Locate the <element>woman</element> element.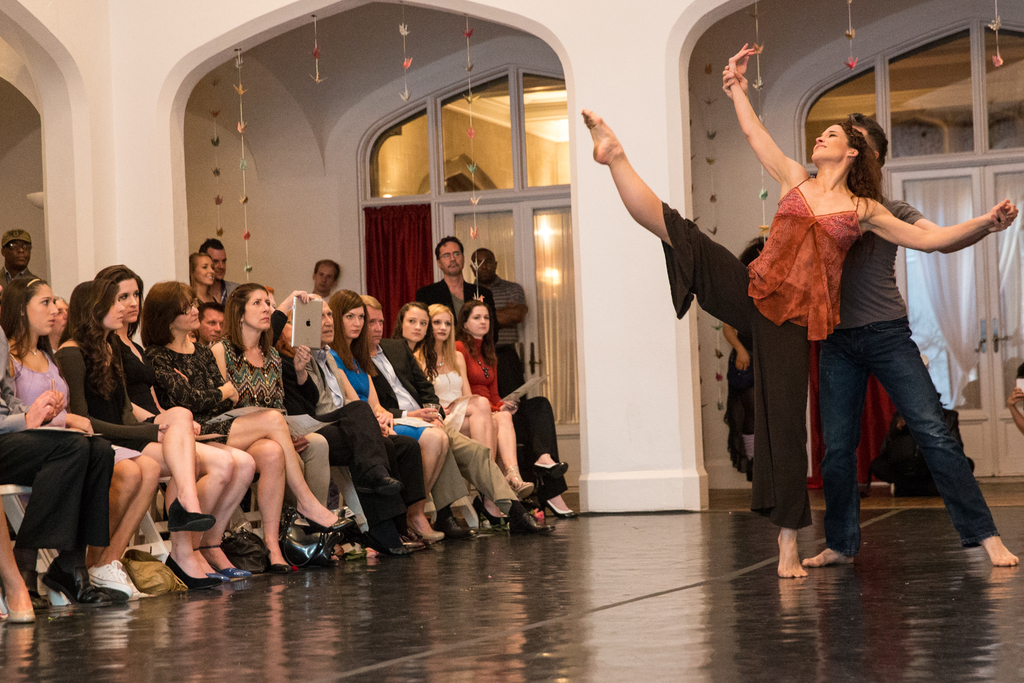
Element bbox: [x1=268, y1=285, x2=424, y2=559].
